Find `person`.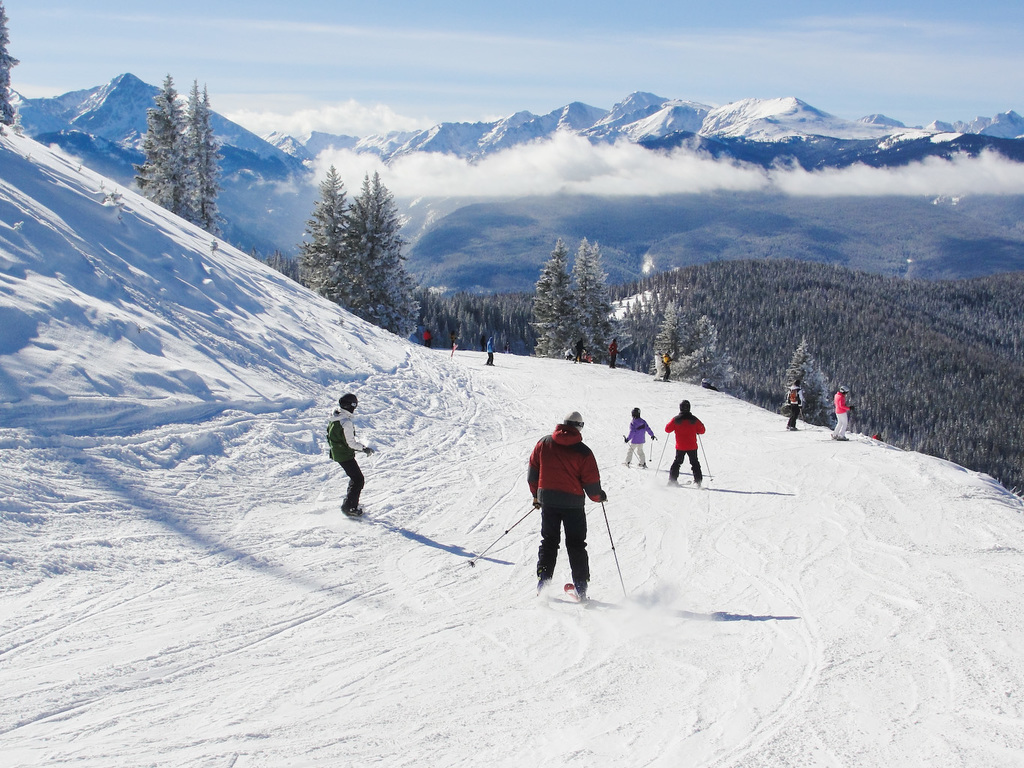
(left=787, top=382, right=808, bottom=431).
